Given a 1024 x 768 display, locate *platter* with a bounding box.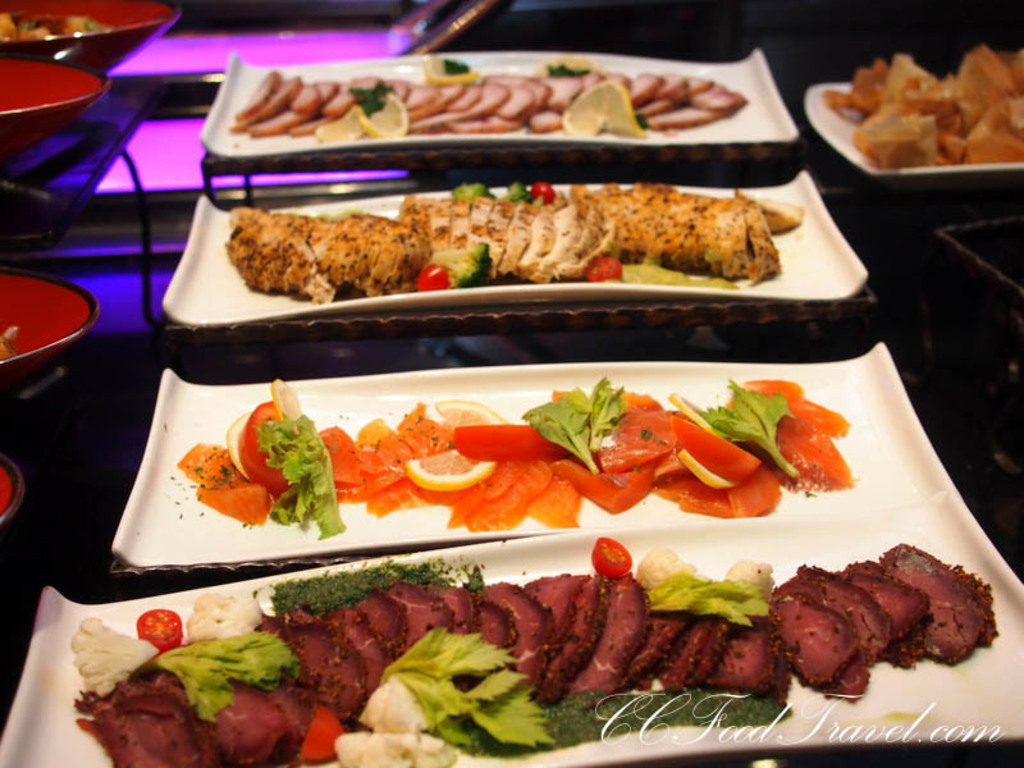
Located: pyautogui.locateOnScreen(198, 50, 800, 154).
